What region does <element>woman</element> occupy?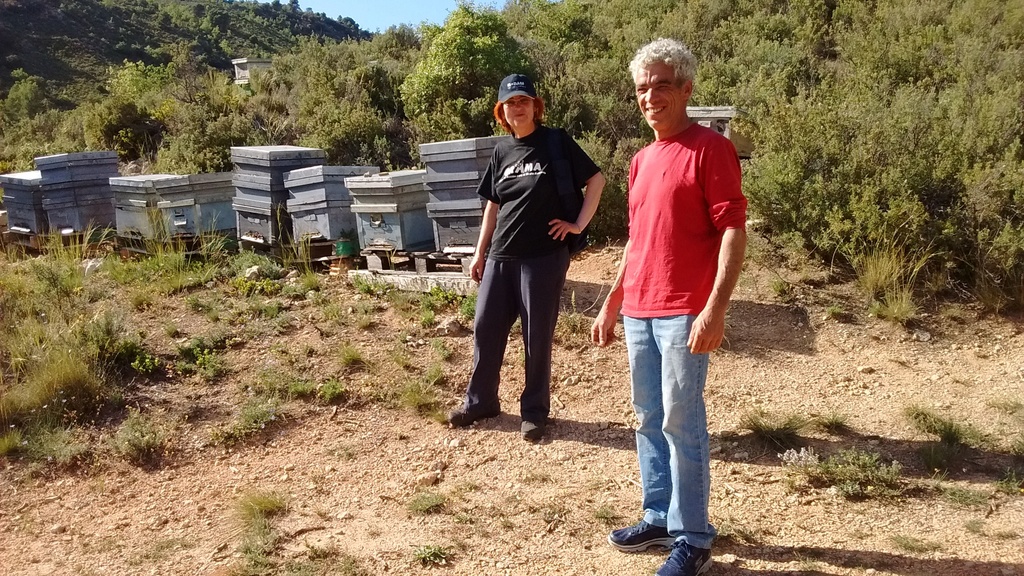
<region>462, 91, 593, 440</region>.
